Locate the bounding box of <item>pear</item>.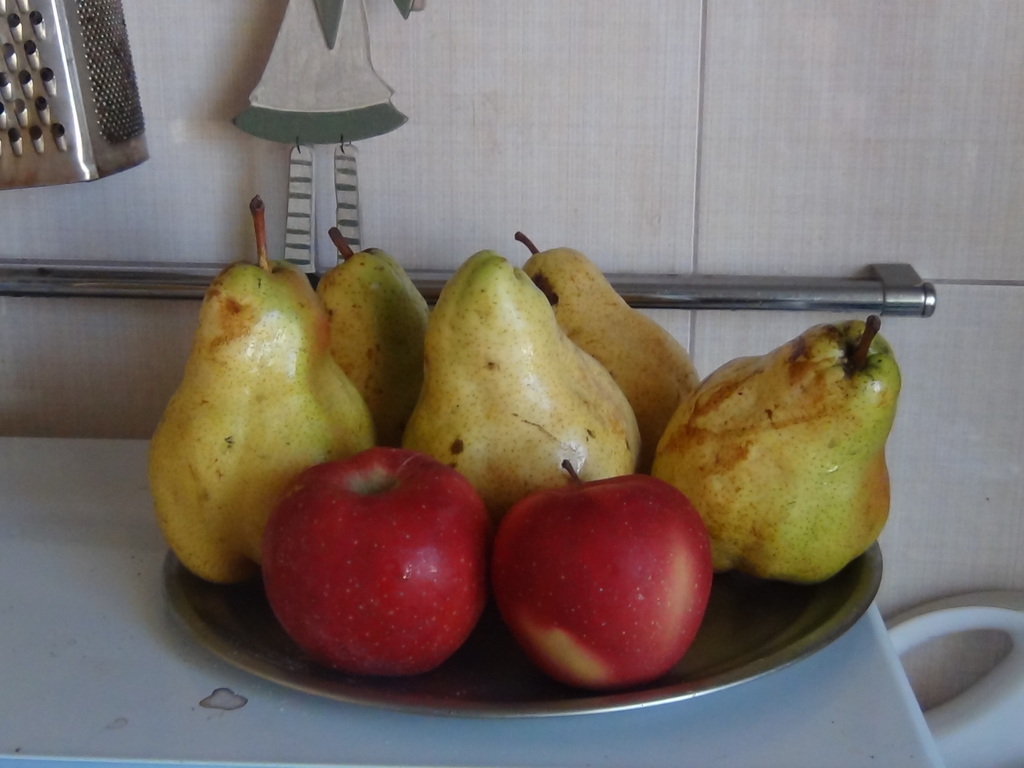
Bounding box: x1=148 y1=257 x2=373 y2=590.
